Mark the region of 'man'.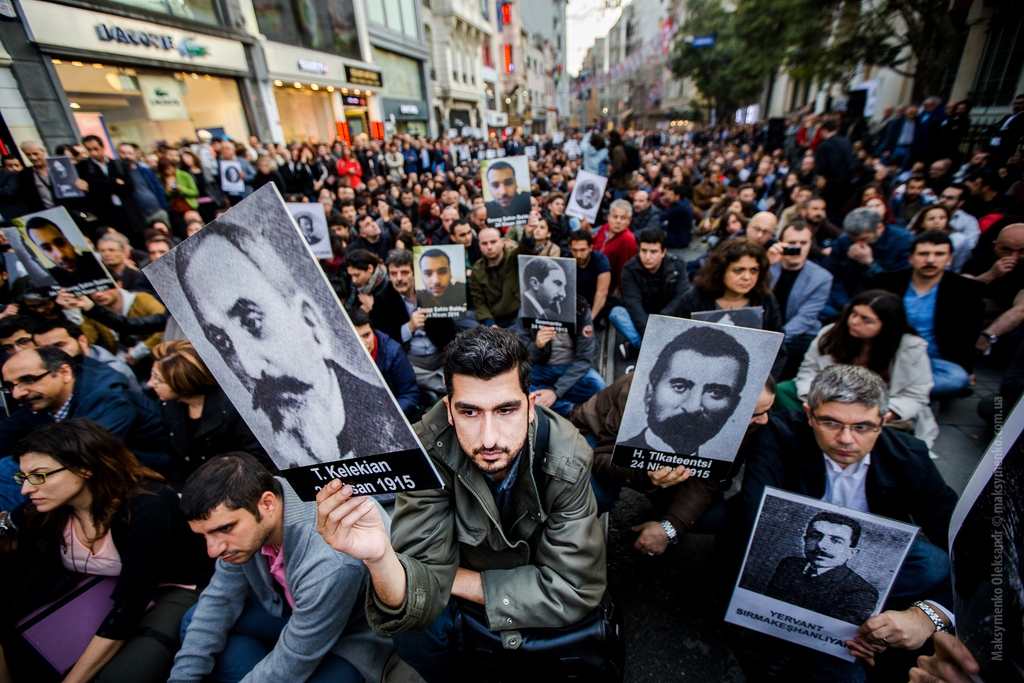
Region: {"x1": 410, "y1": 248, "x2": 468, "y2": 318}.
